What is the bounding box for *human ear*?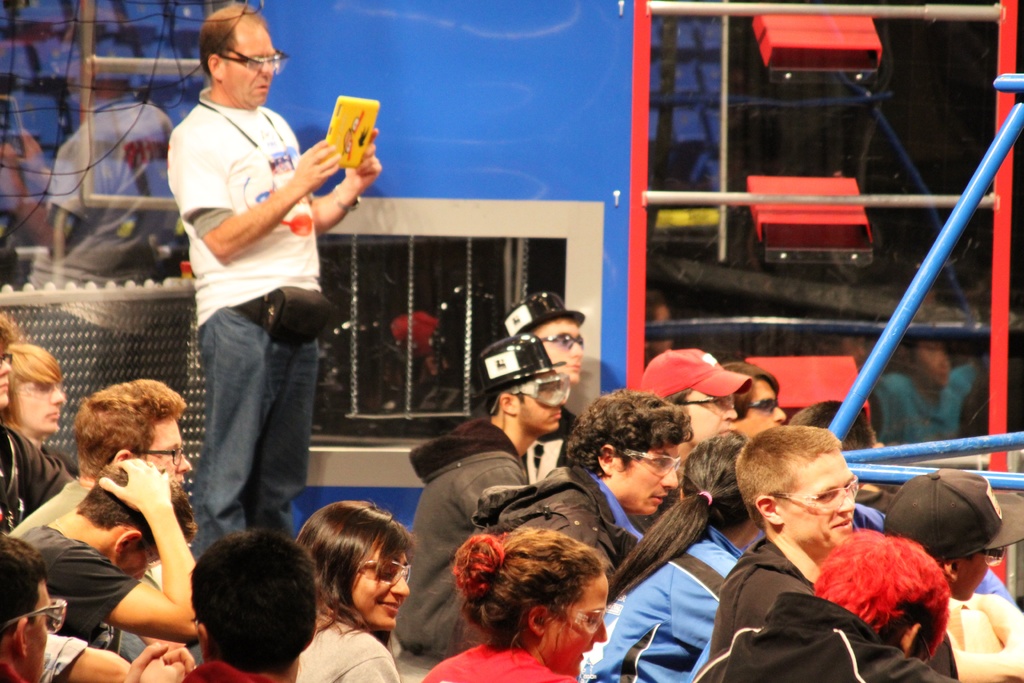
box(13, 616, 29, 657).
